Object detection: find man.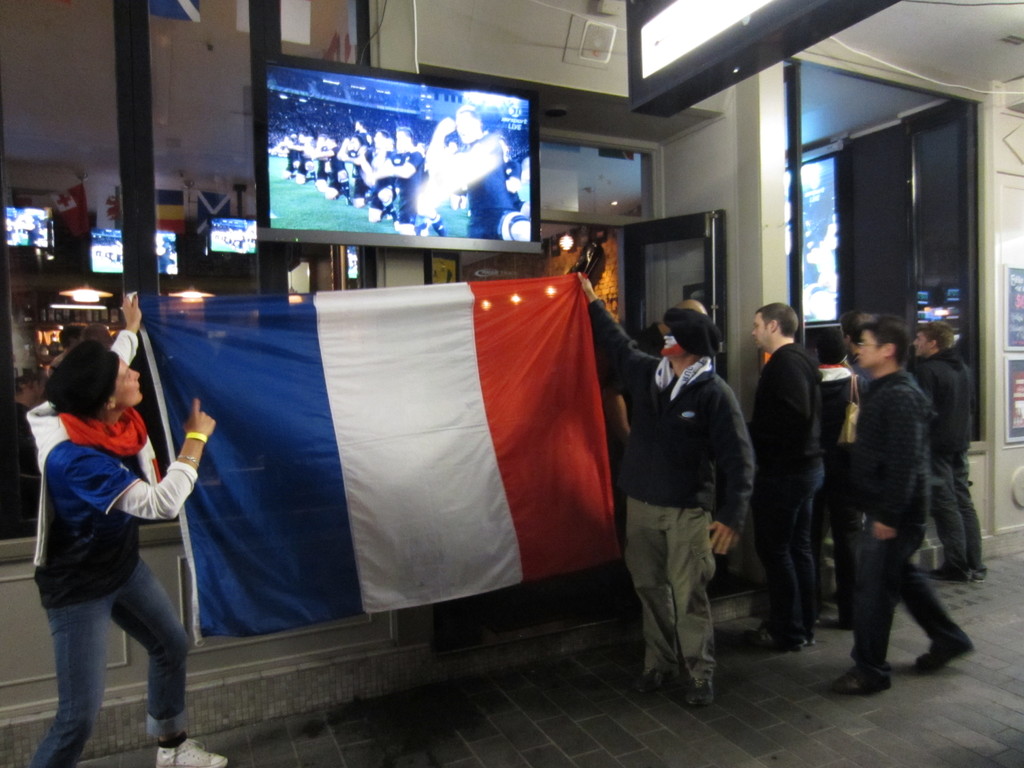
<region>415, 102, 522, 241</region>.
